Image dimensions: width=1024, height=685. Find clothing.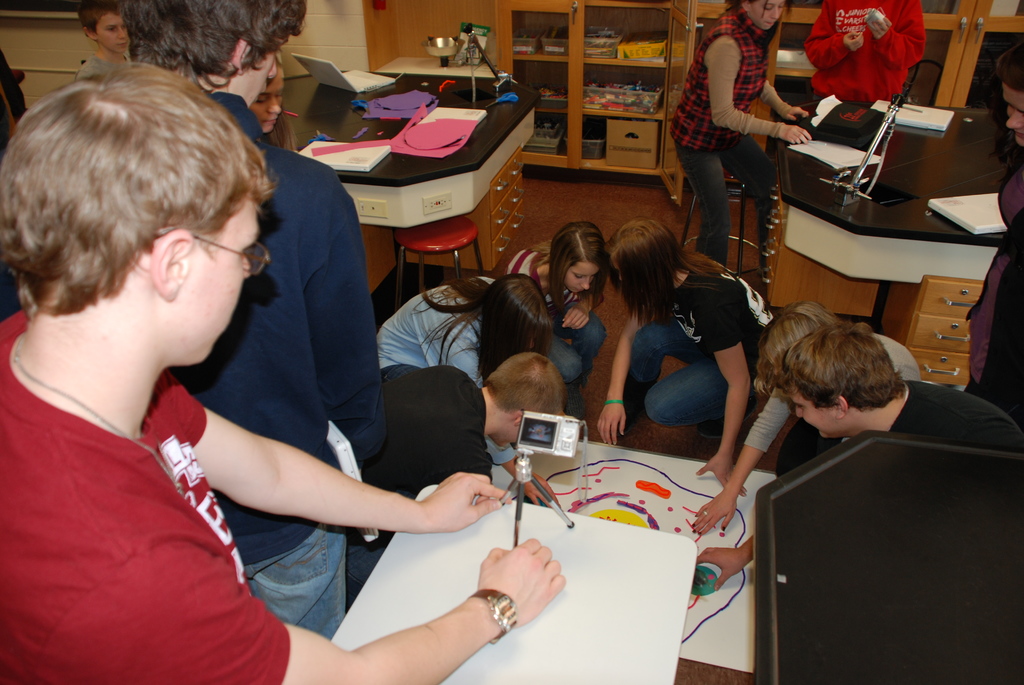
0, 304, 291, 684.
